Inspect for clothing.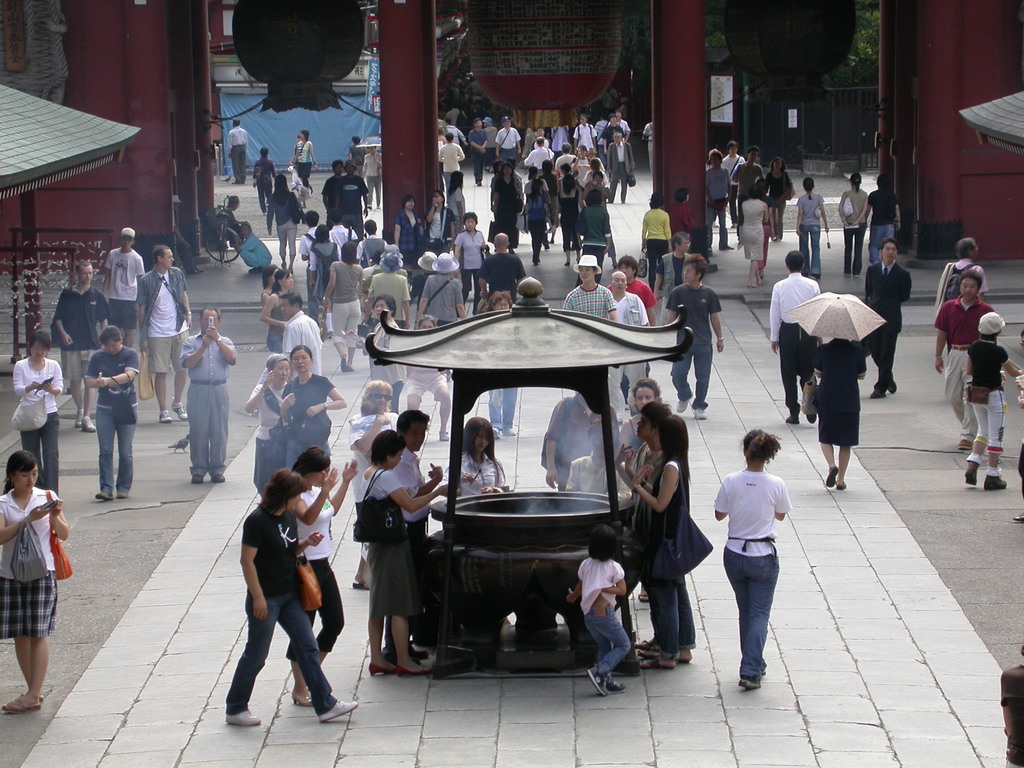
Inspection: 367/262/413/324.
